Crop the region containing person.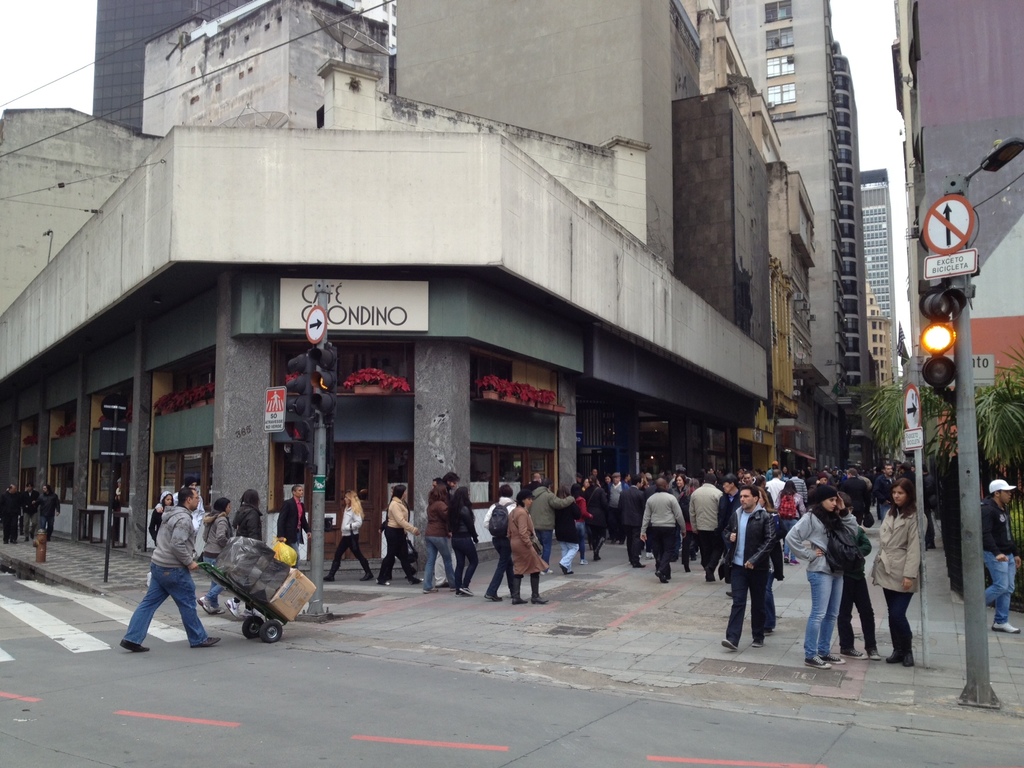
Crop region: (232,486,267,540).
